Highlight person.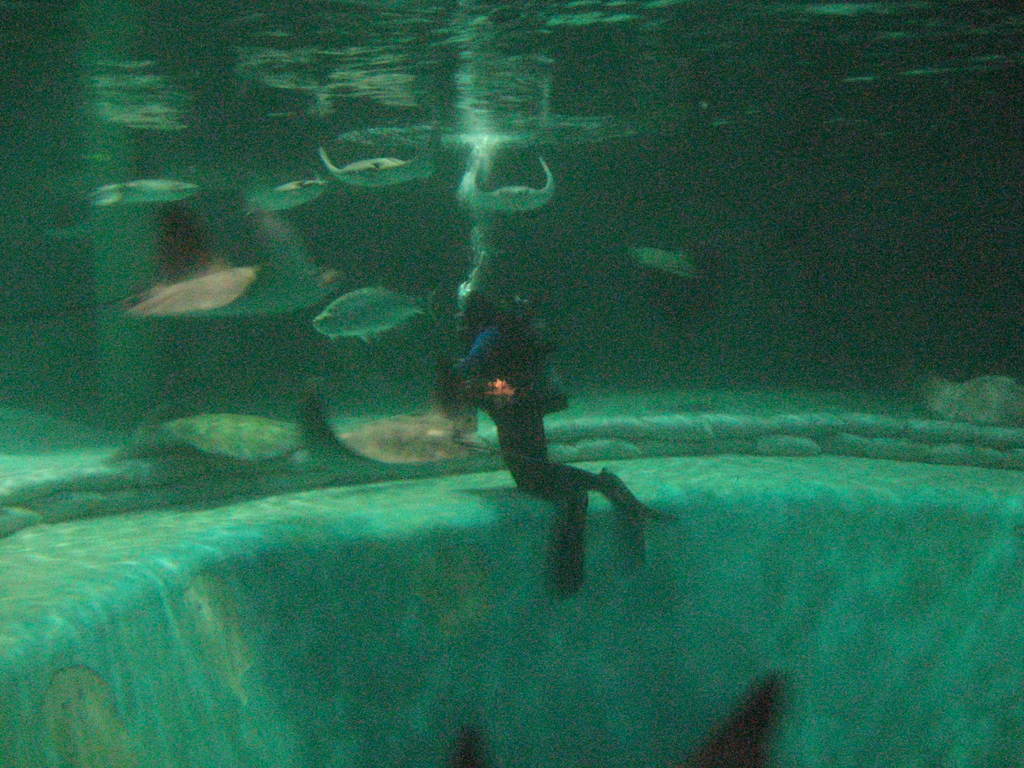
Highlighted region: [x1=433, y1=288, x2=689, y2=595].
